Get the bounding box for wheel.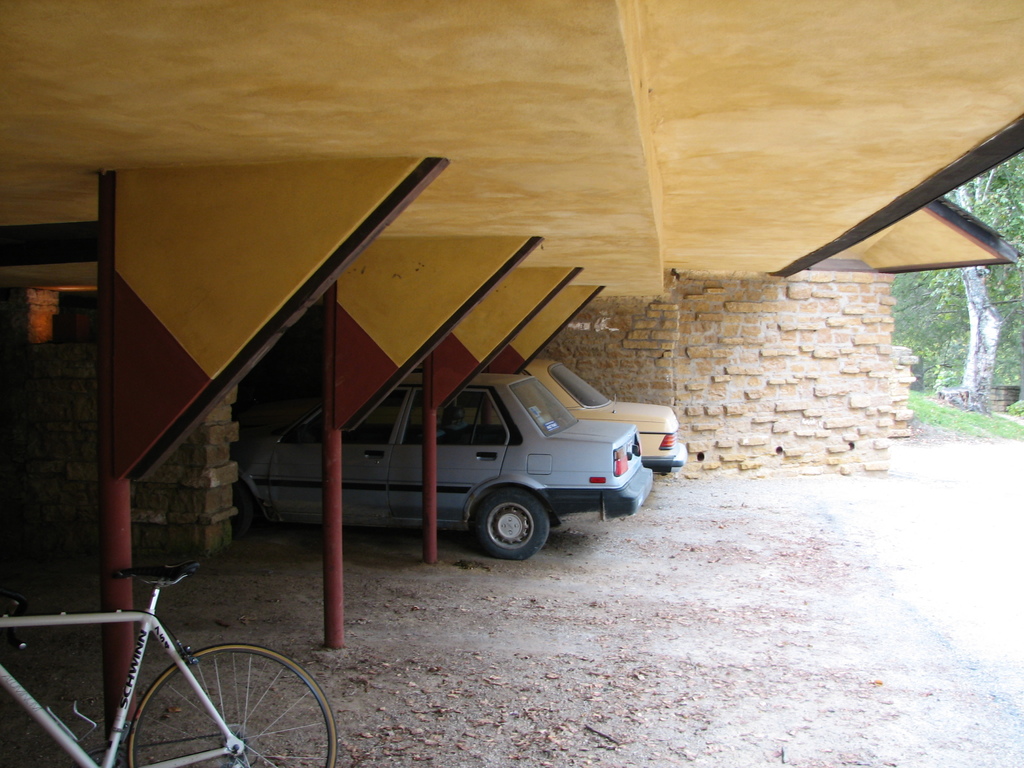
458, 488, 554, 563.
